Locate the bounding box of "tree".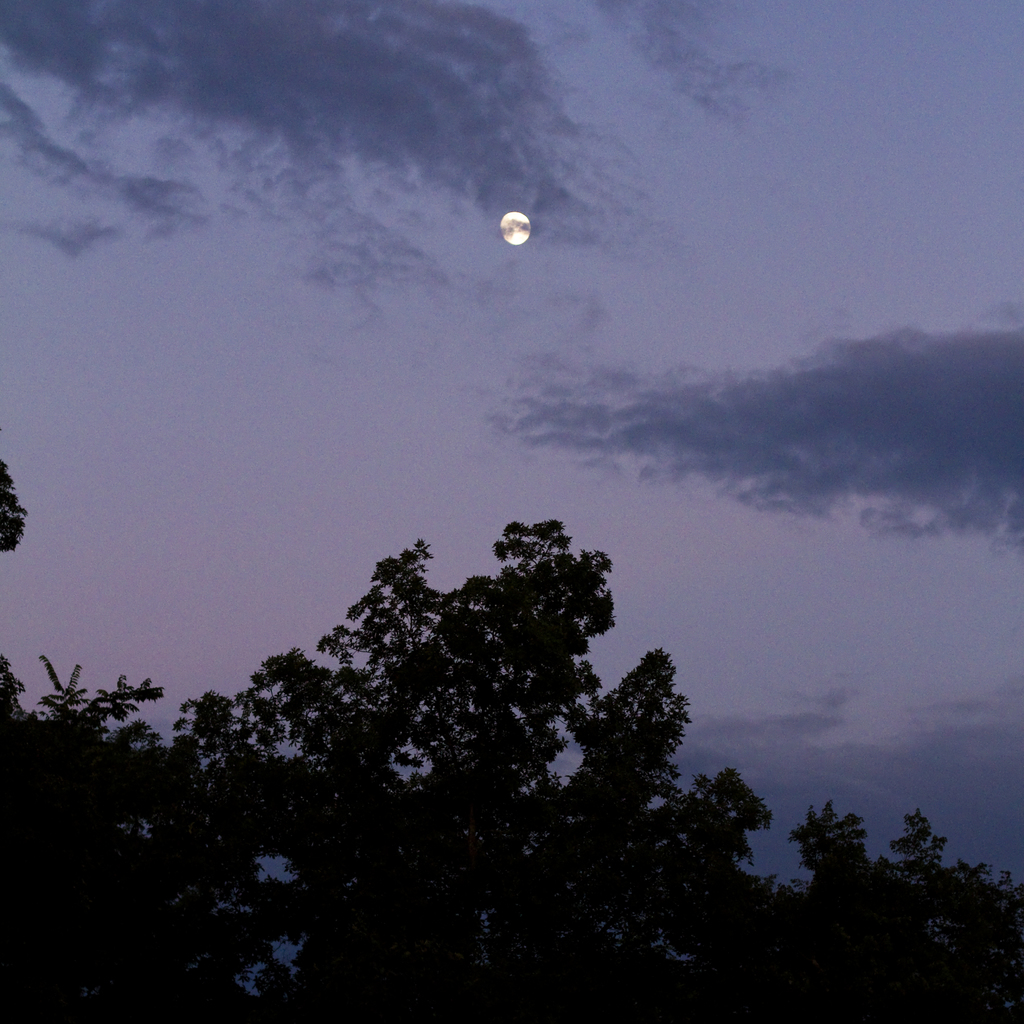
Bounding box: 0, 459, 158, 1023.
